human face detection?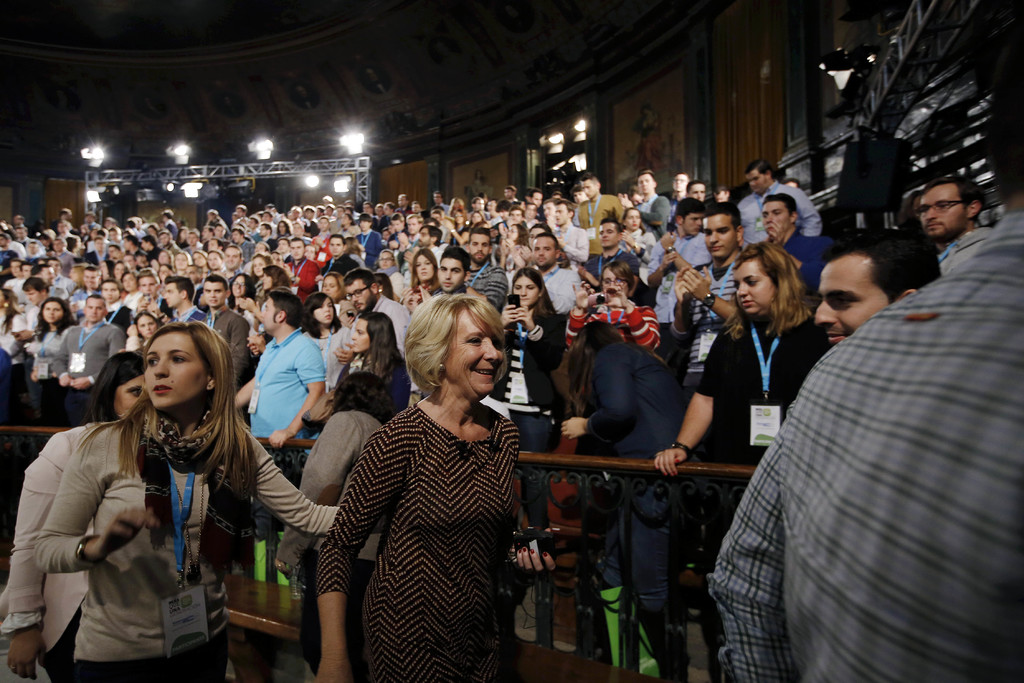
{"x1": 580, "y1": 179, "x2": 597, "y2": 201}
